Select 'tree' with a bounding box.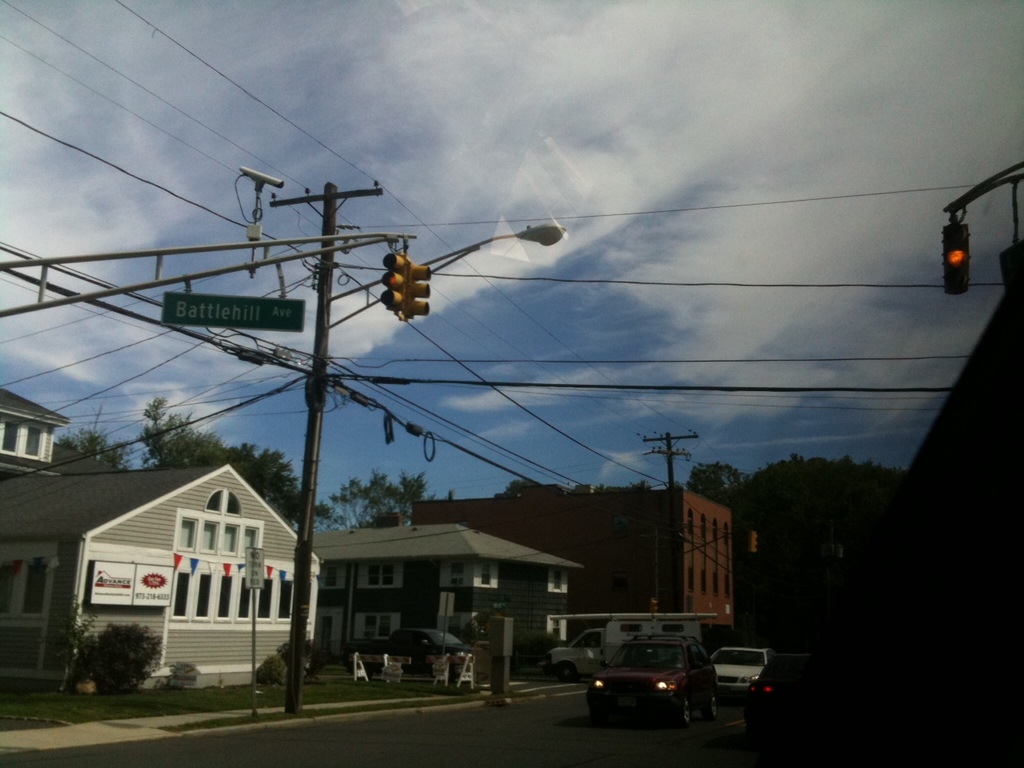
<box>43,606,163,709</box>.
